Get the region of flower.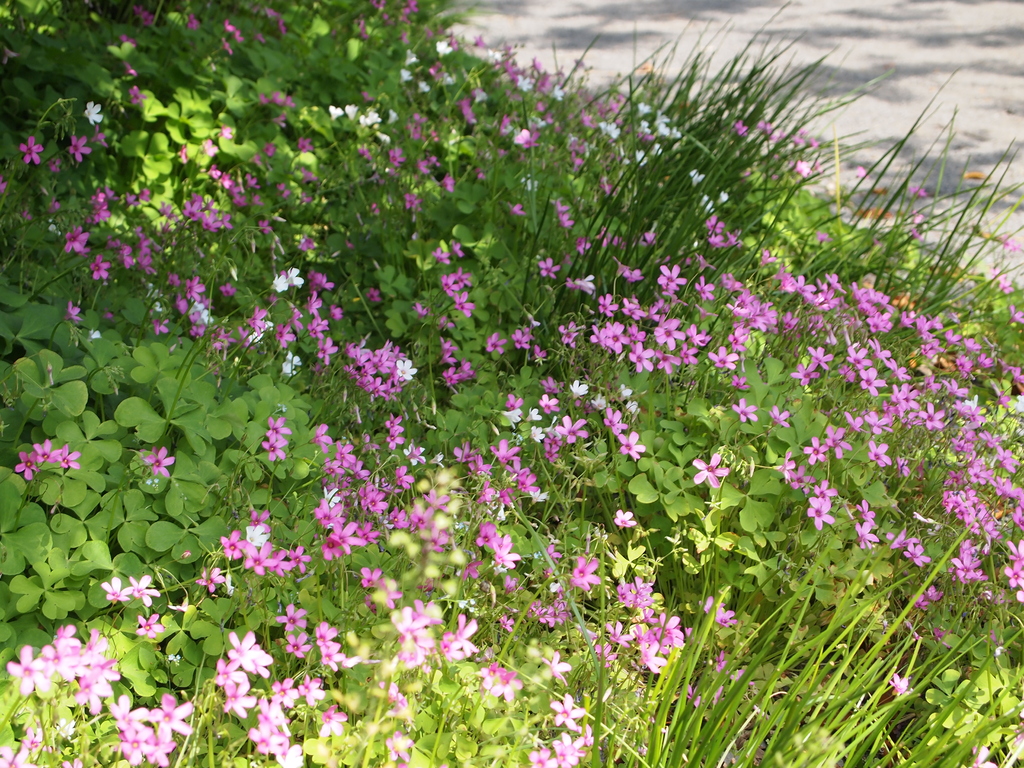
bbox=(886, 668, 912, 700).
